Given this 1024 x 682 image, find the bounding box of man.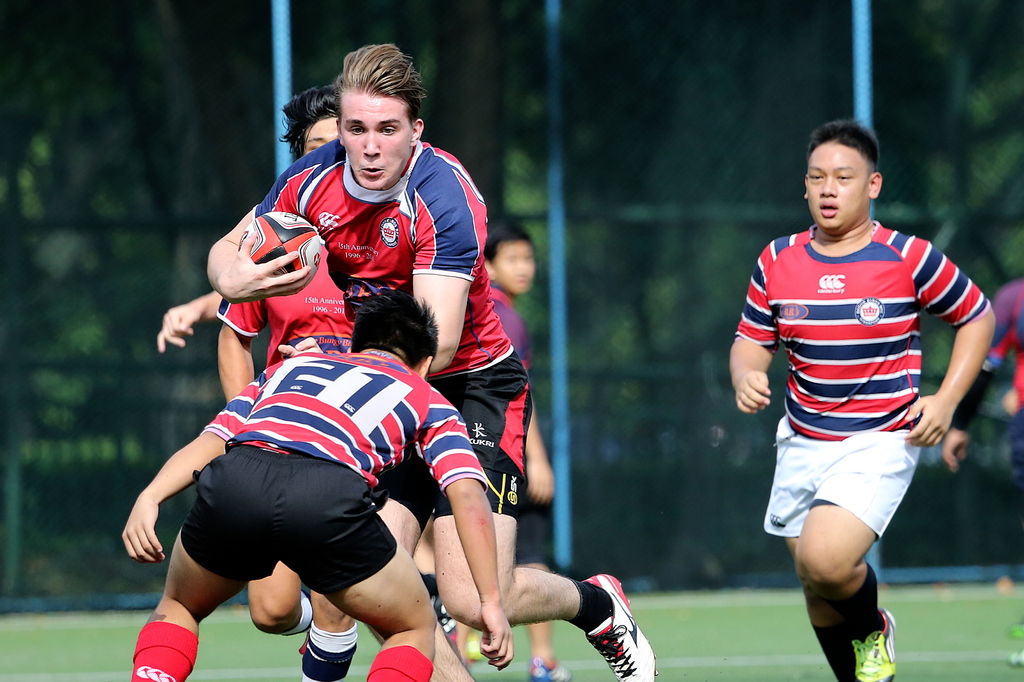
pyautogui.locateOnScreen(118, 283, 516, 681).
